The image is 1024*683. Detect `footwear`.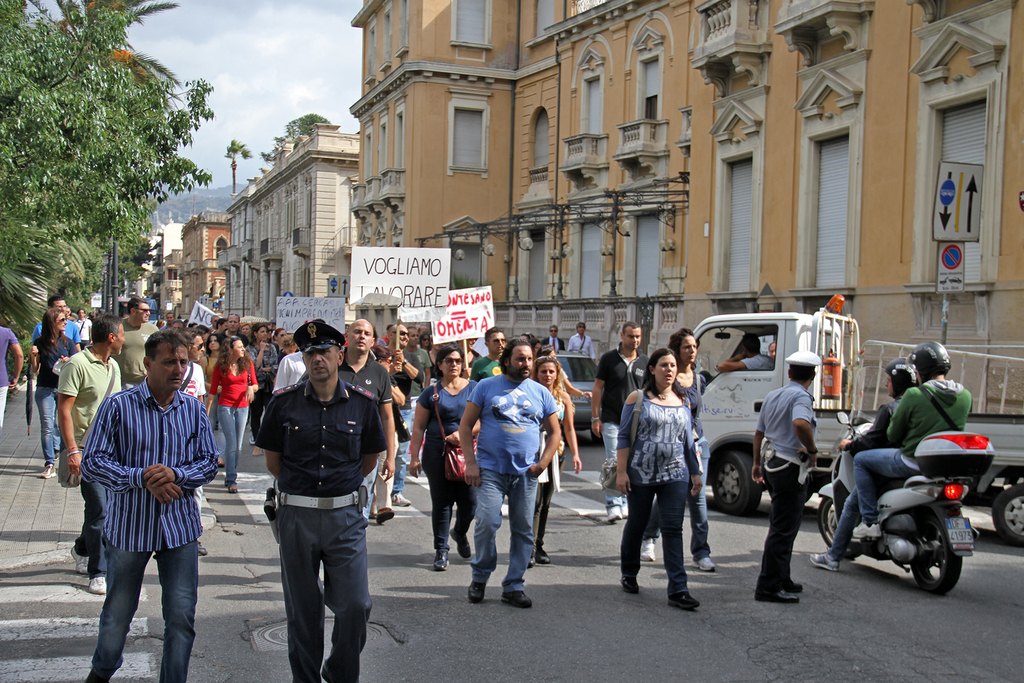
Detection: 621/572/641/595.
